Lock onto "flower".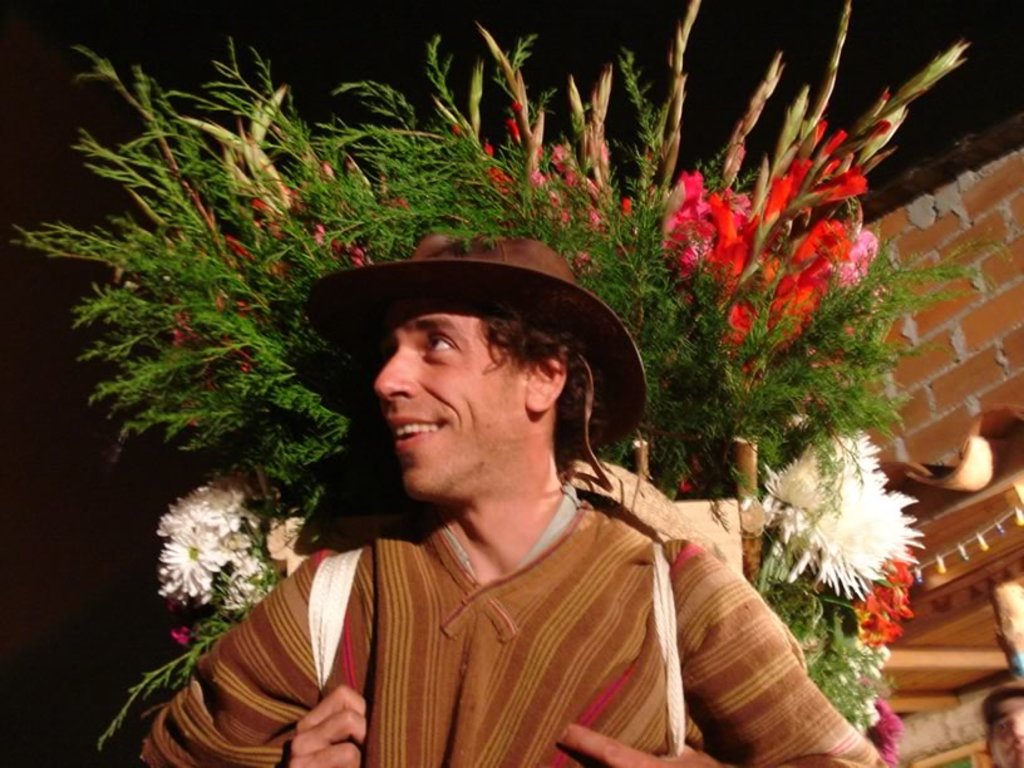
Locked: pyautogui.locateOnScreen(757, 418, 926, 641).
